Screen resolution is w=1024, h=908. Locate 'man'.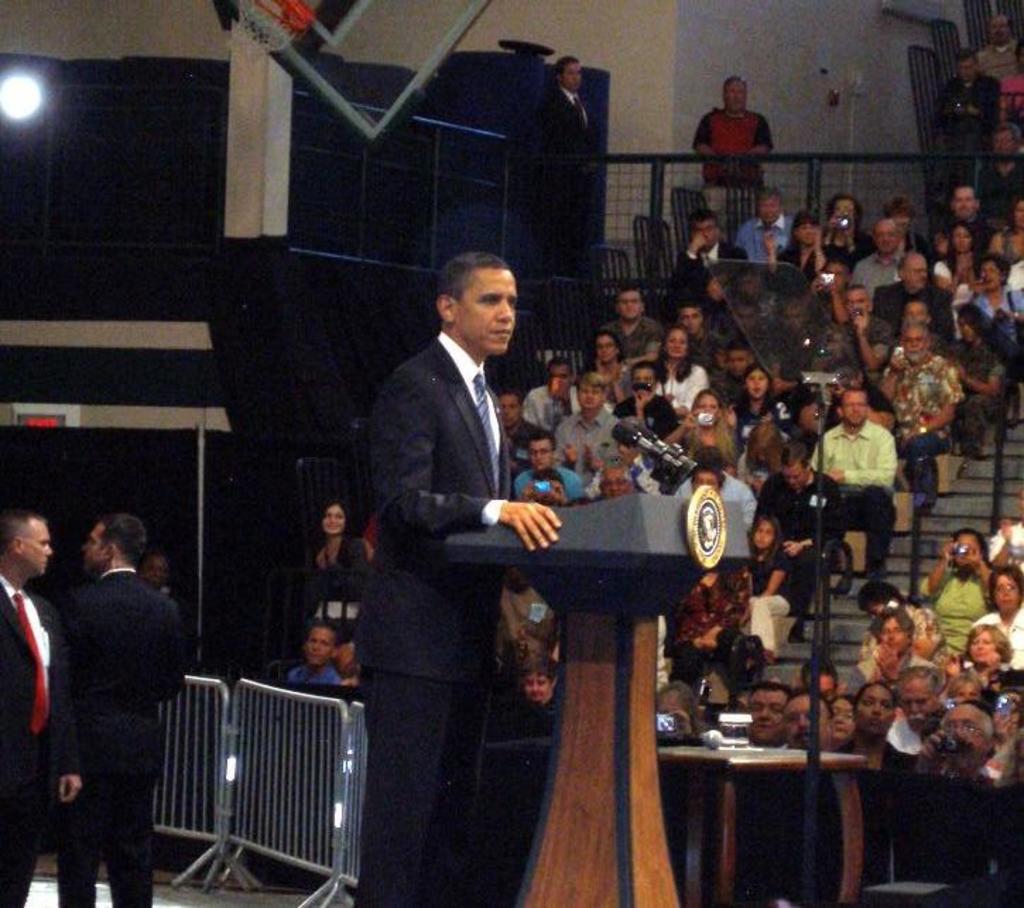
[left=281, top=613, right=342, bottom=693].
